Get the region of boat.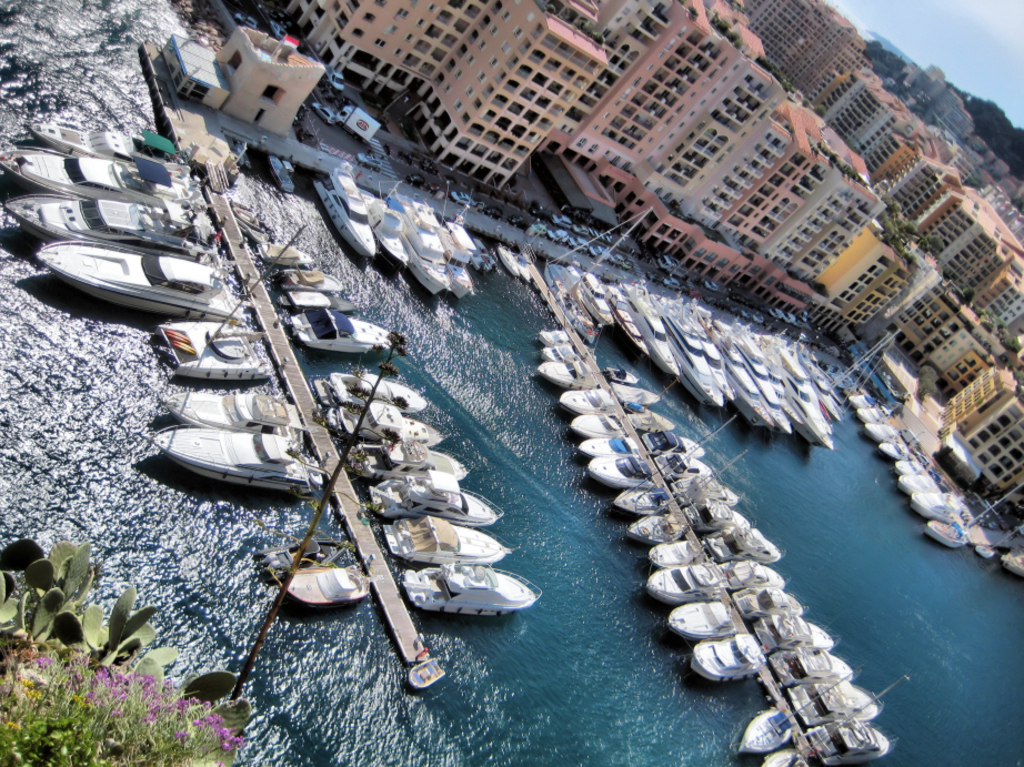
{"left": 733, "top": 581, "right": 797, "bottom": 628}.
